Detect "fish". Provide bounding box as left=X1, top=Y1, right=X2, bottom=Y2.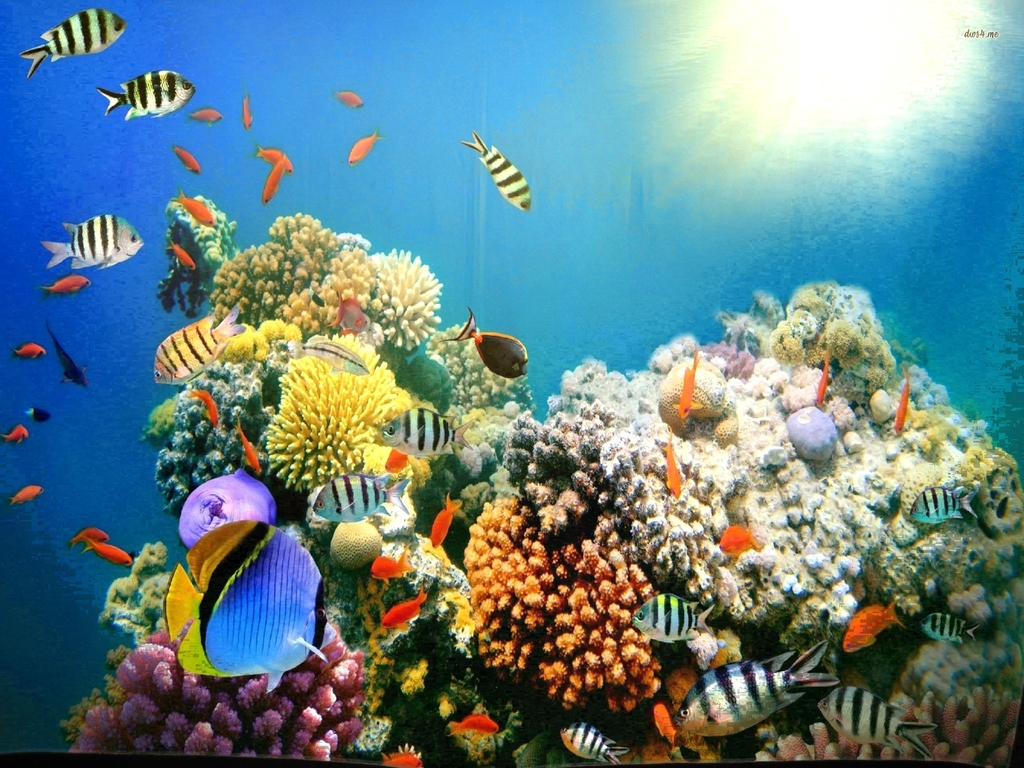
left=337, top=86, right=362, bottom=109.
